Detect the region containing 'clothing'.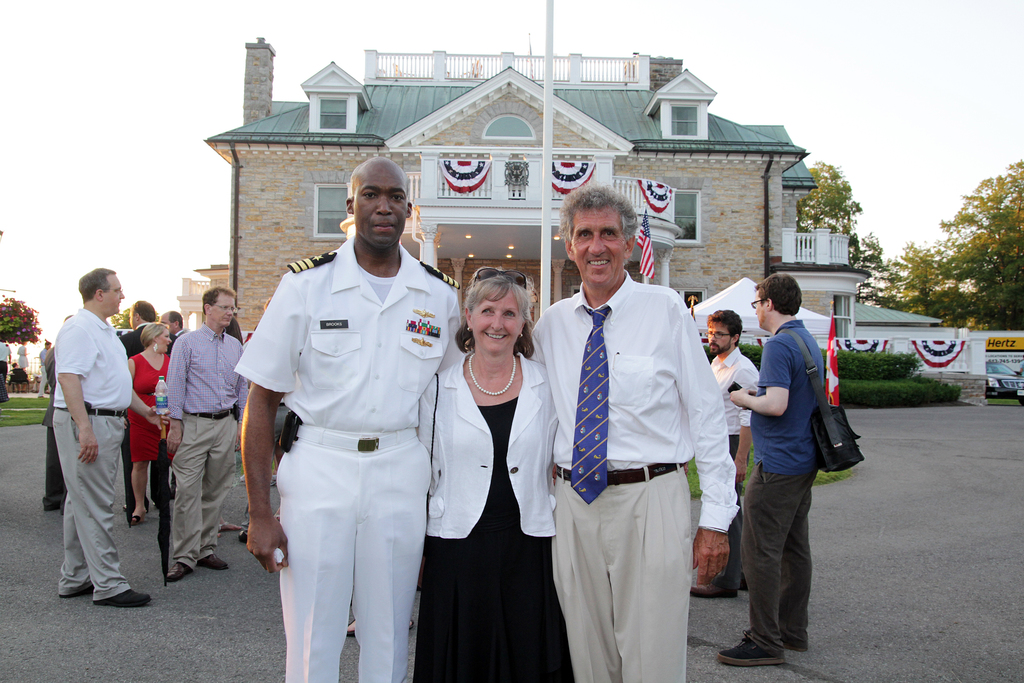
BBox(528, 266, 738, 682).
